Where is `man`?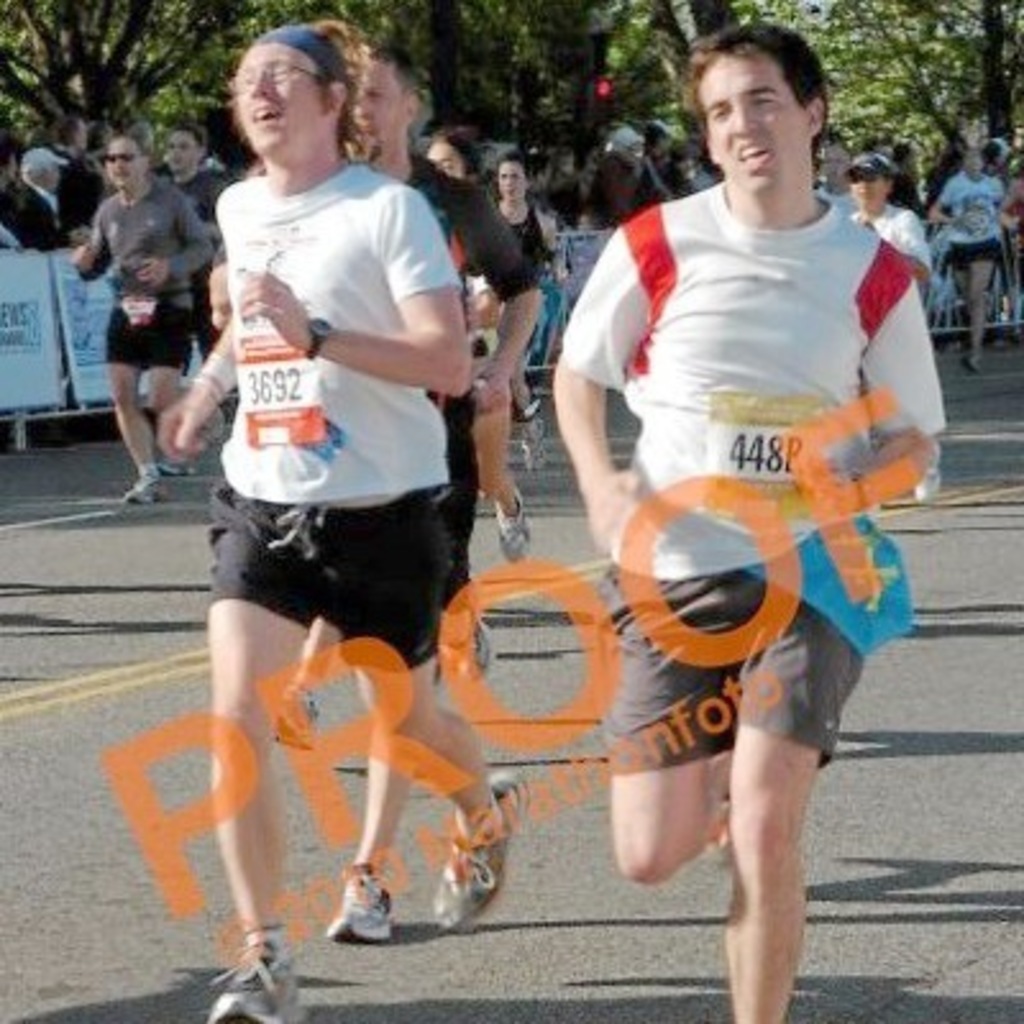
558 20 937 968.
